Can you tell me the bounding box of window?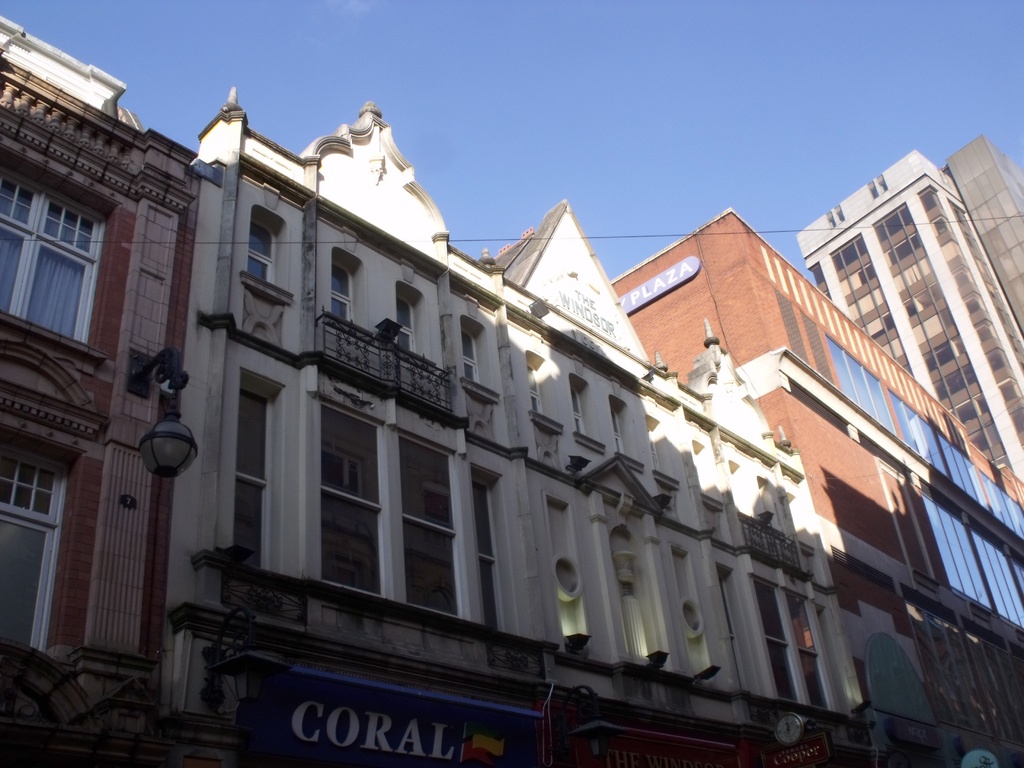
Rect(395, 283, 435, 366).
